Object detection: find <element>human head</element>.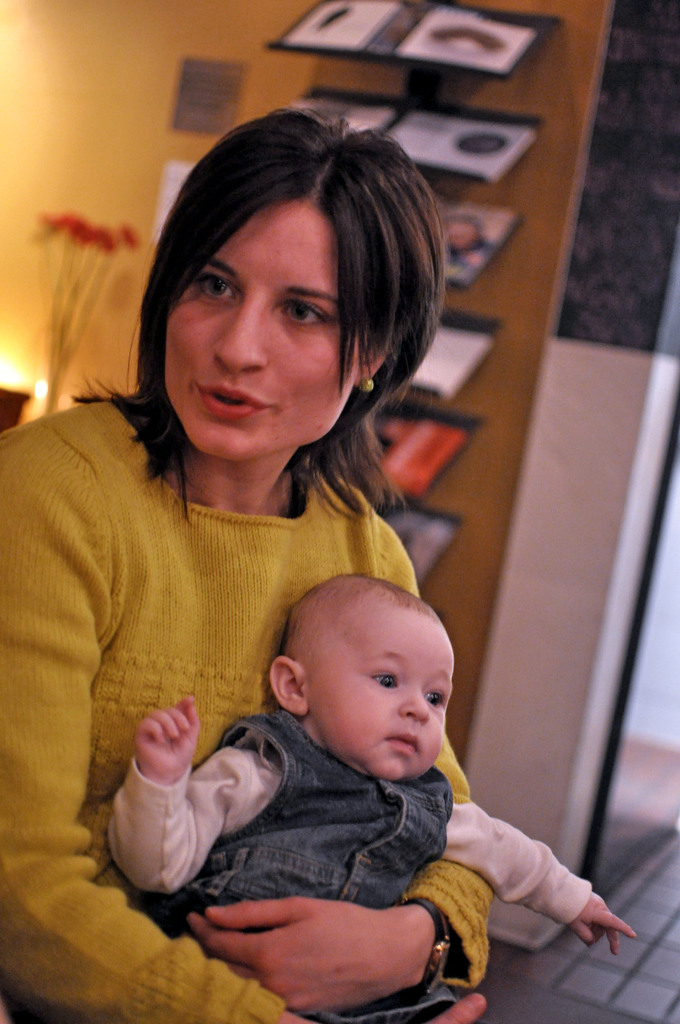
bbox(135, 132, 430, 461).
